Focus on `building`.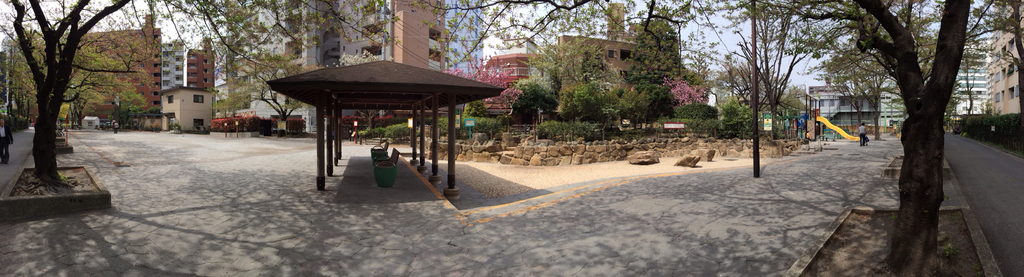
Focused at [x1=986, y1=0, x2=1023, y2=113].
